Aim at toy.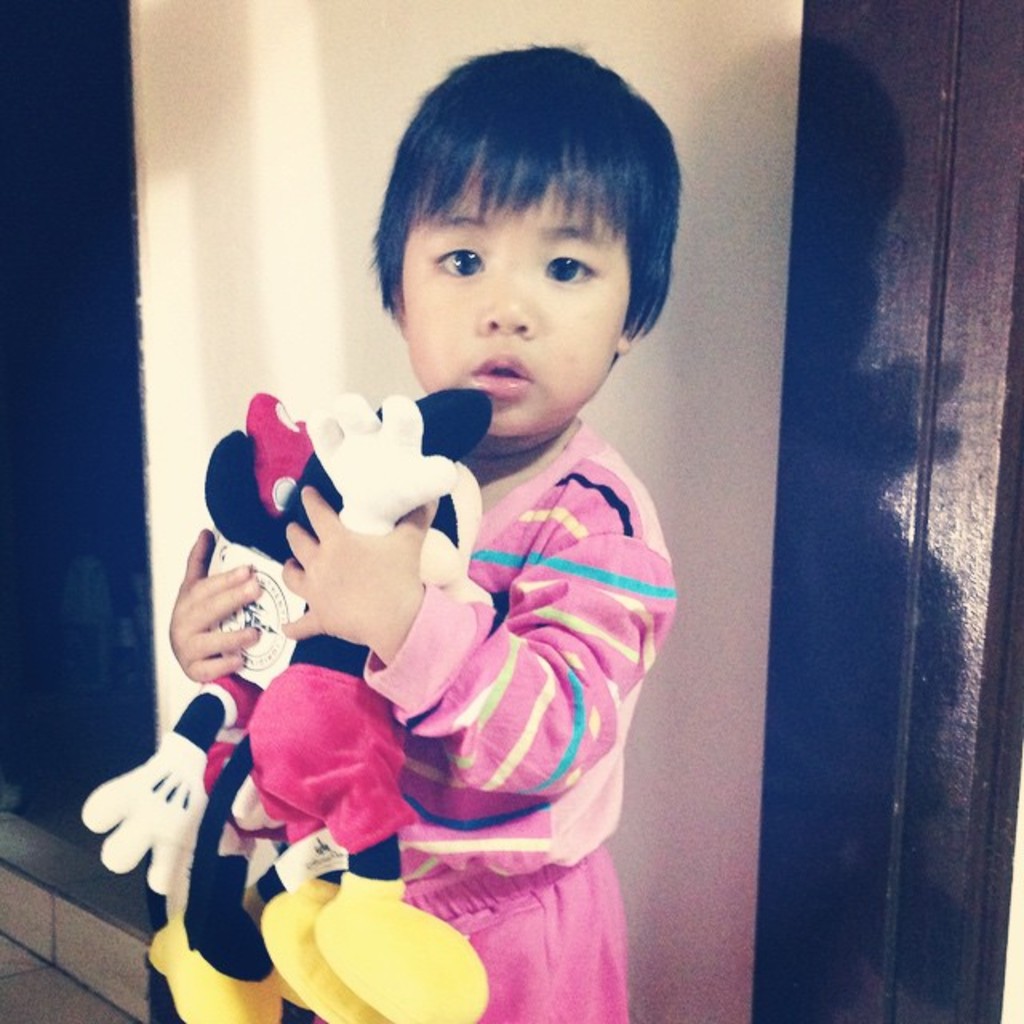
Aimed at <box>83,398,499,1022</box>.
